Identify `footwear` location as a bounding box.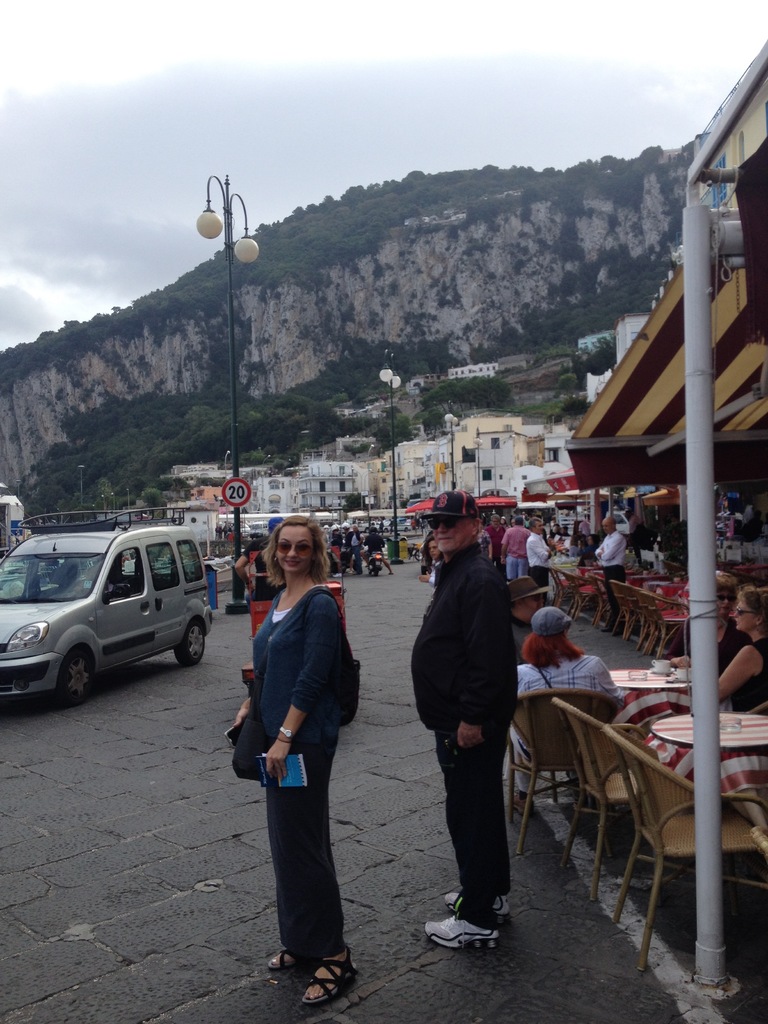
BBox(301, 951, 366, 1005).
